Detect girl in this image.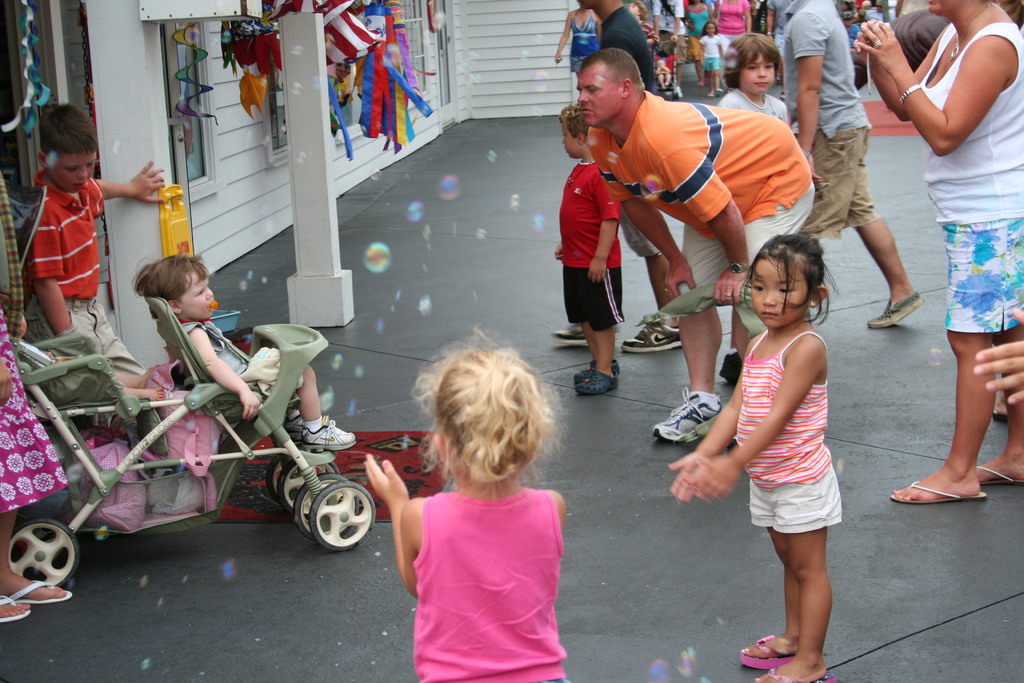
Detection: [left=714, top=37, right=797, bottom=375].
